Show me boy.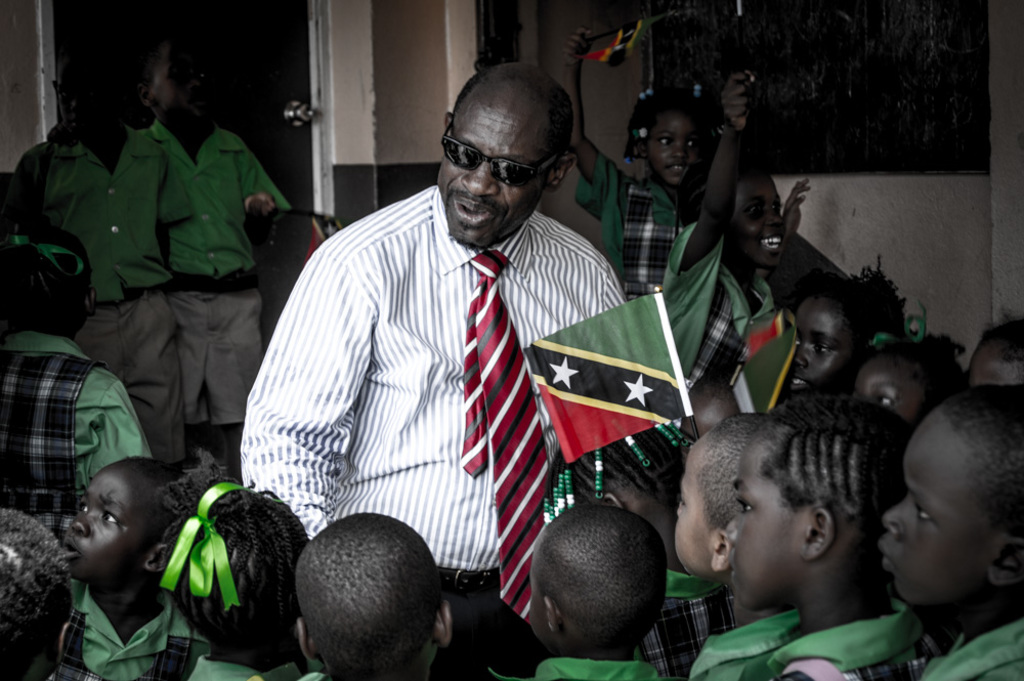
boy is here: detection(731, 391, 928, 680).
